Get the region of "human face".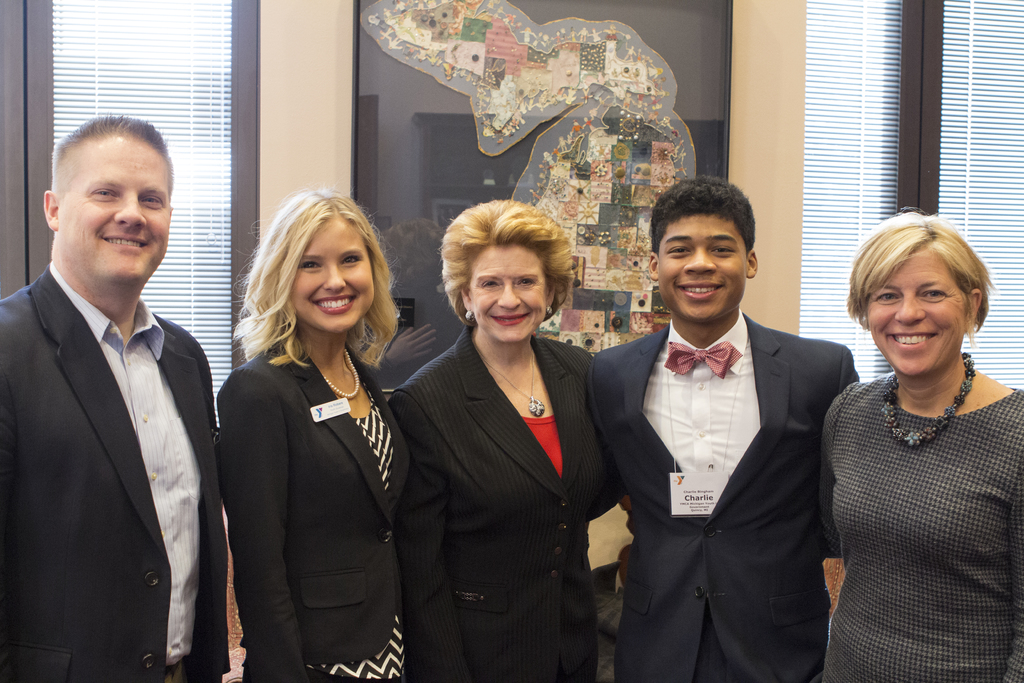
287 213 386 336.
